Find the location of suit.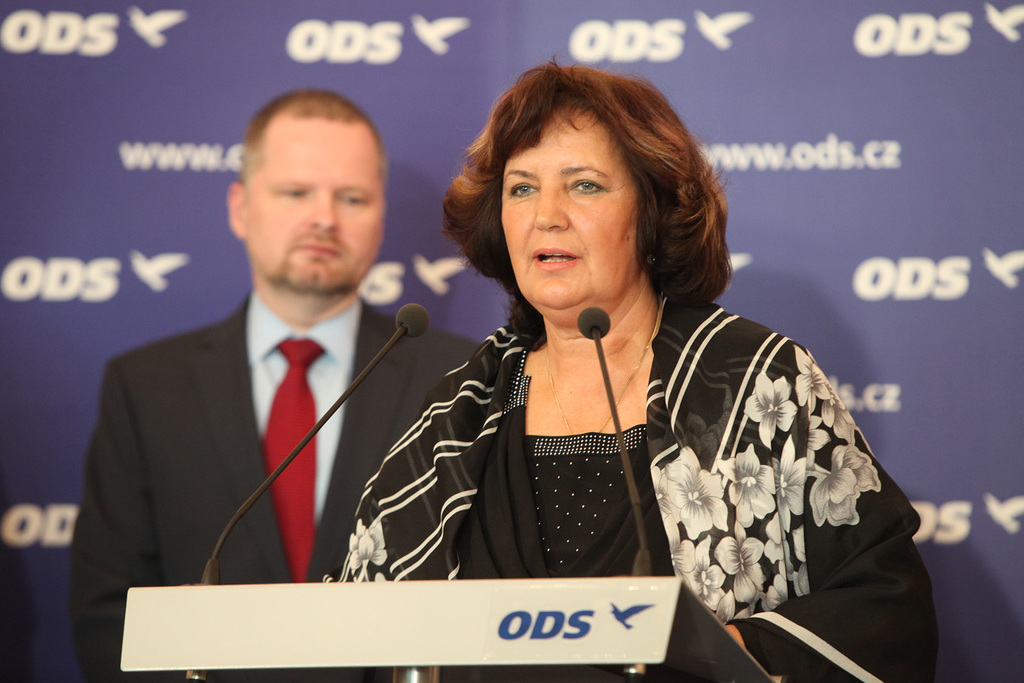
Location: [x1=69, y1=291, x2=473, y2=682].
